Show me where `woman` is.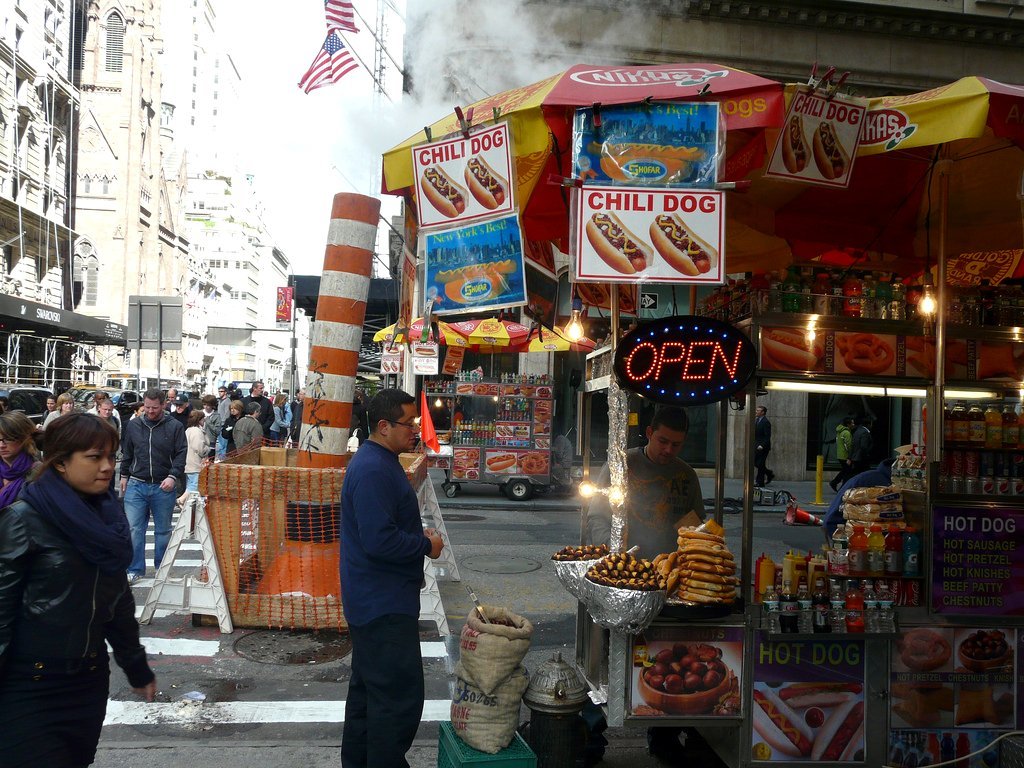
`woman` is at (179, 410, 212, 509).
